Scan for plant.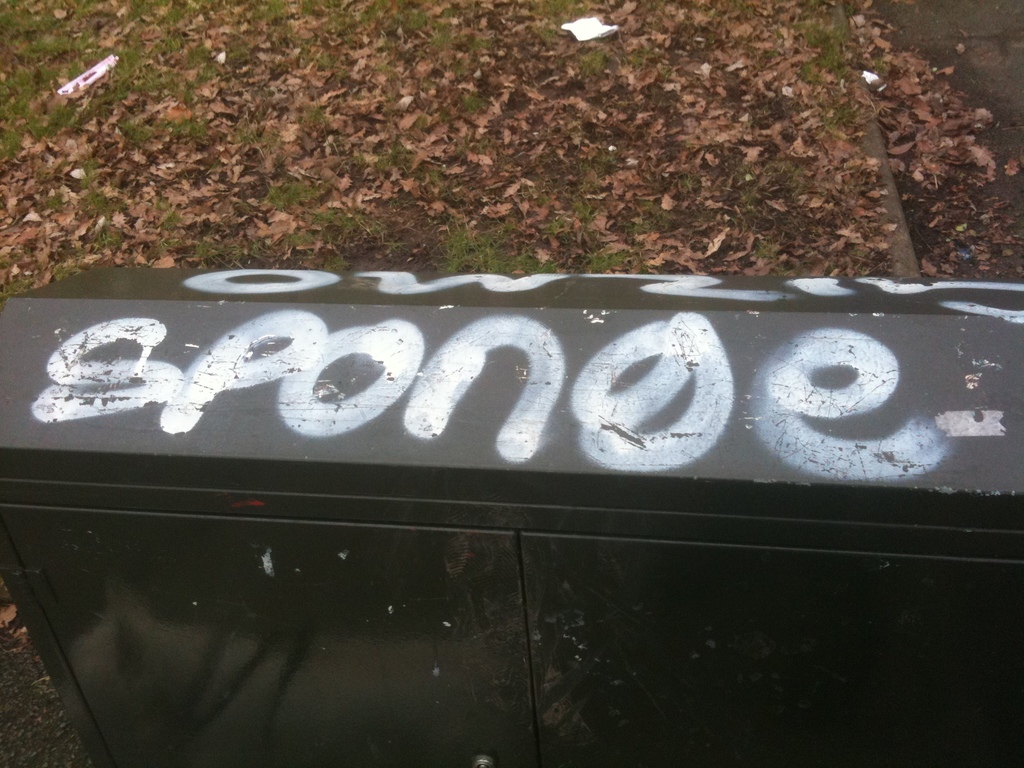
Scan result: [left=296, top=40, right=312, bottom=61].
